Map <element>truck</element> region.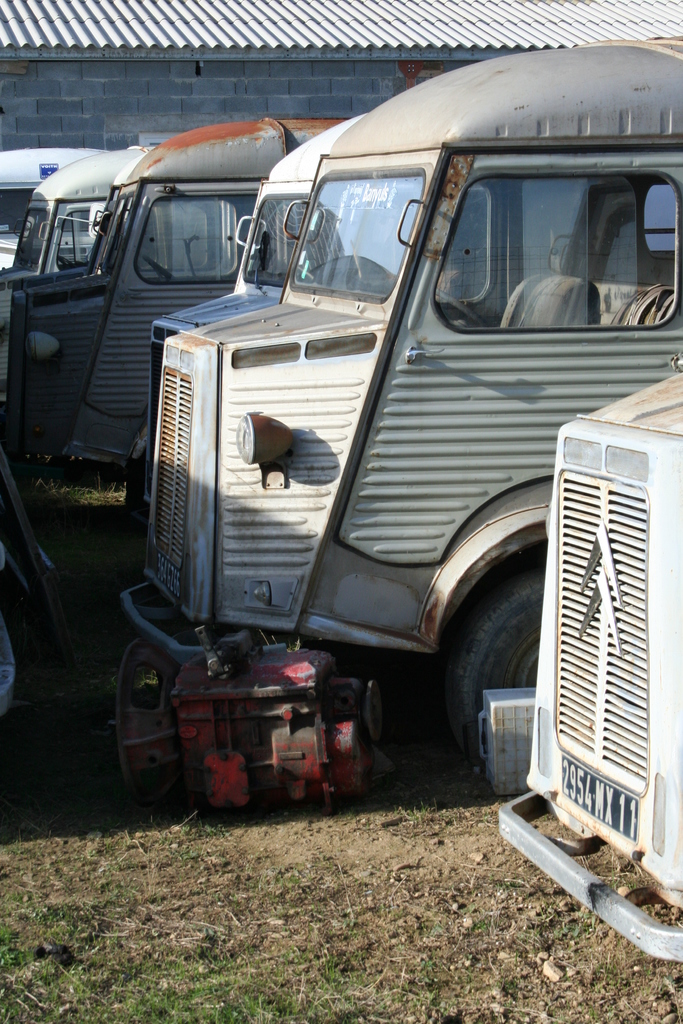
Mapped to bbox(0, 145, 215, 457).
